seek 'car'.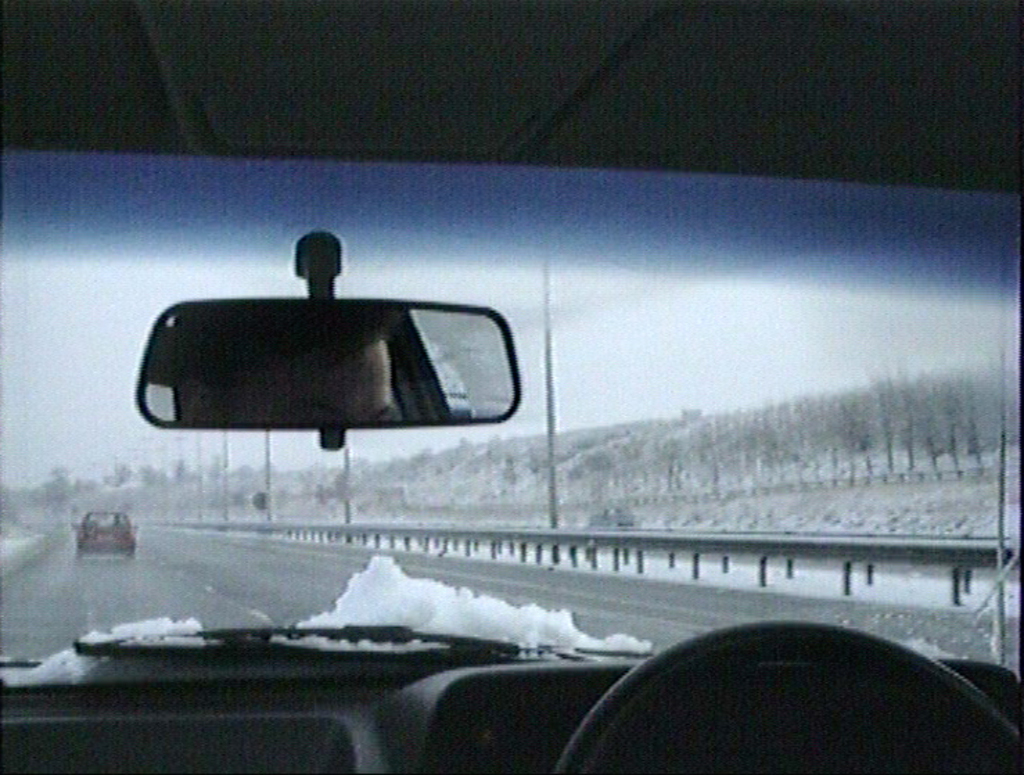
locate(76, 506, 136, 553).
